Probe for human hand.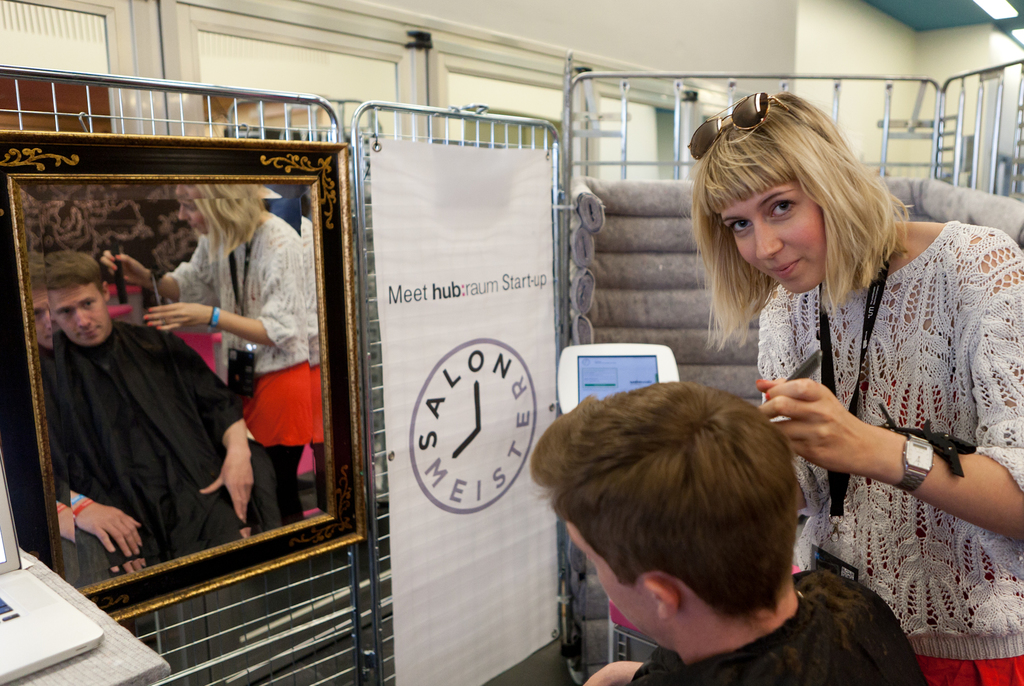
Probe result: [x1=577, y1=660, x2=635, y2=685].
